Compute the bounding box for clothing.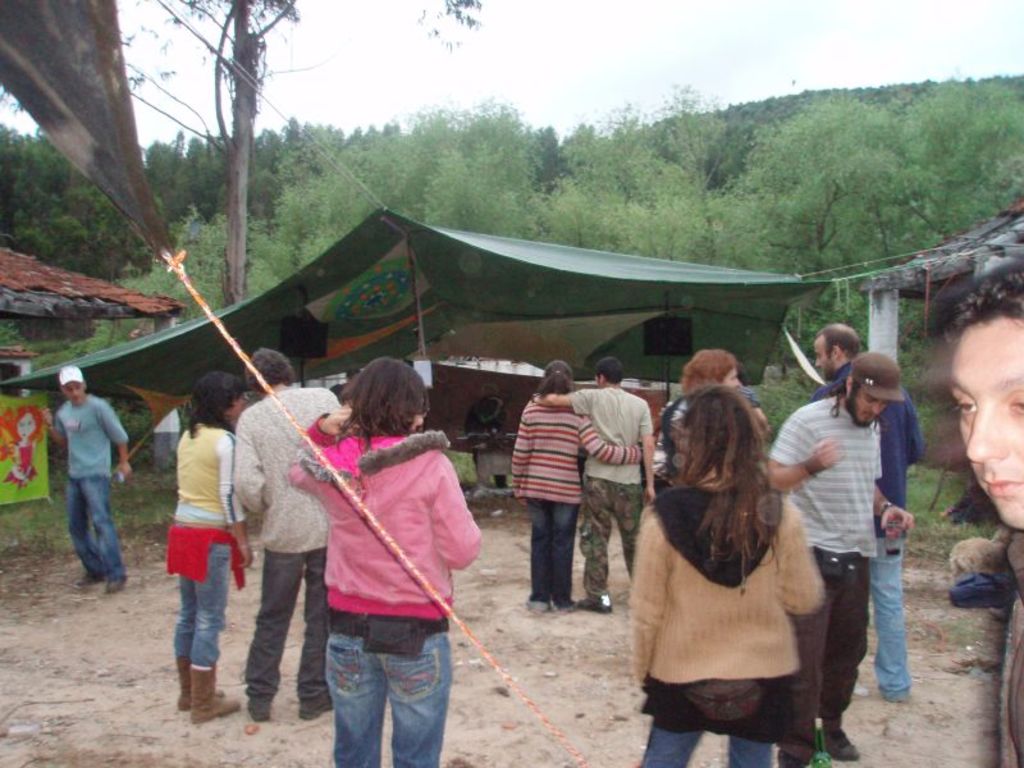
[x1=173, y1=419, x2=253, y2=663].
